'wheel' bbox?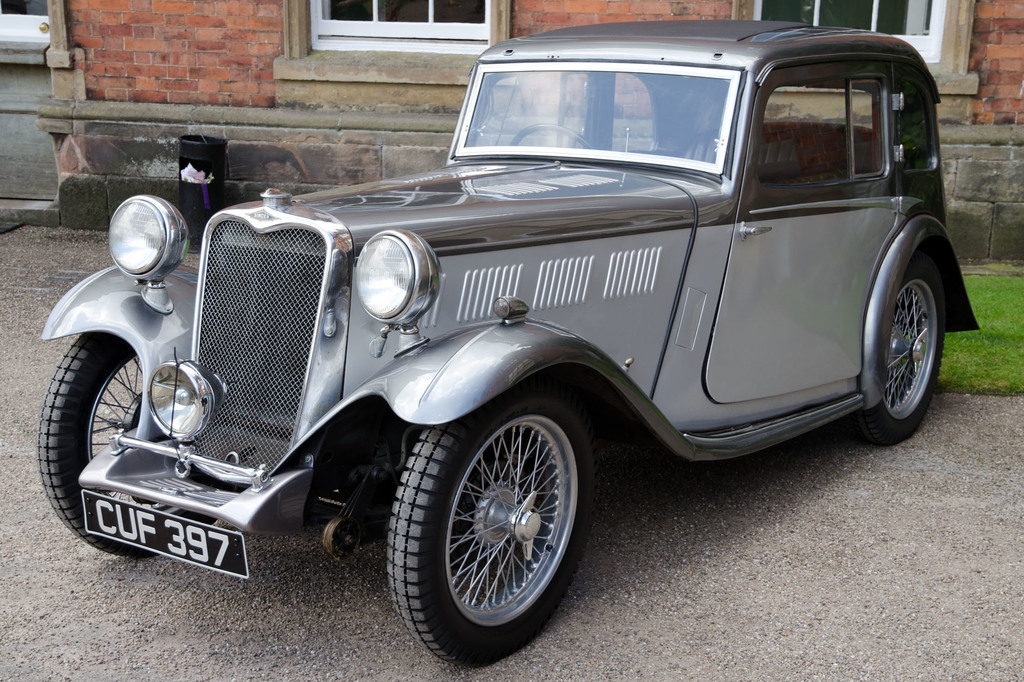
rect(40, 325, 147, 560)
